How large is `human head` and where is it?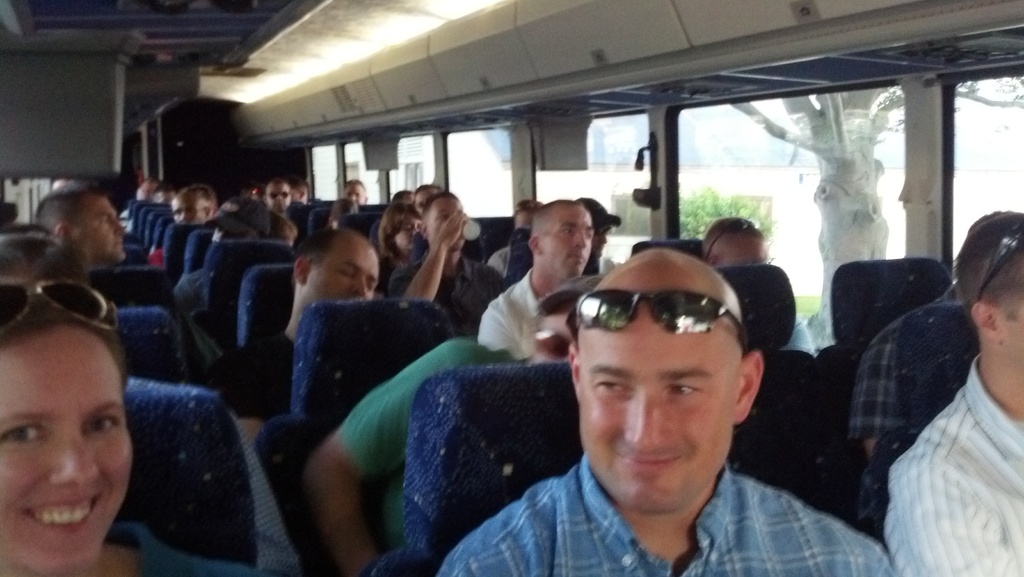
Bounding box: x1=692, y1=208, x2=772, y2=268.
